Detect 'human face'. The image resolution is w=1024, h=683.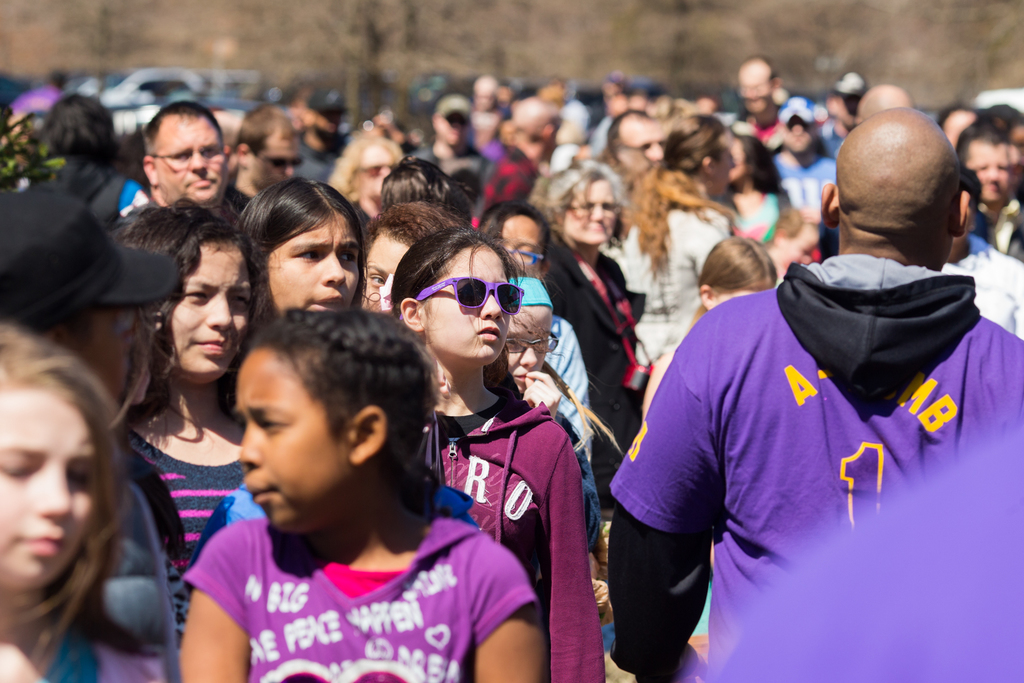
[781,115,814,152].
